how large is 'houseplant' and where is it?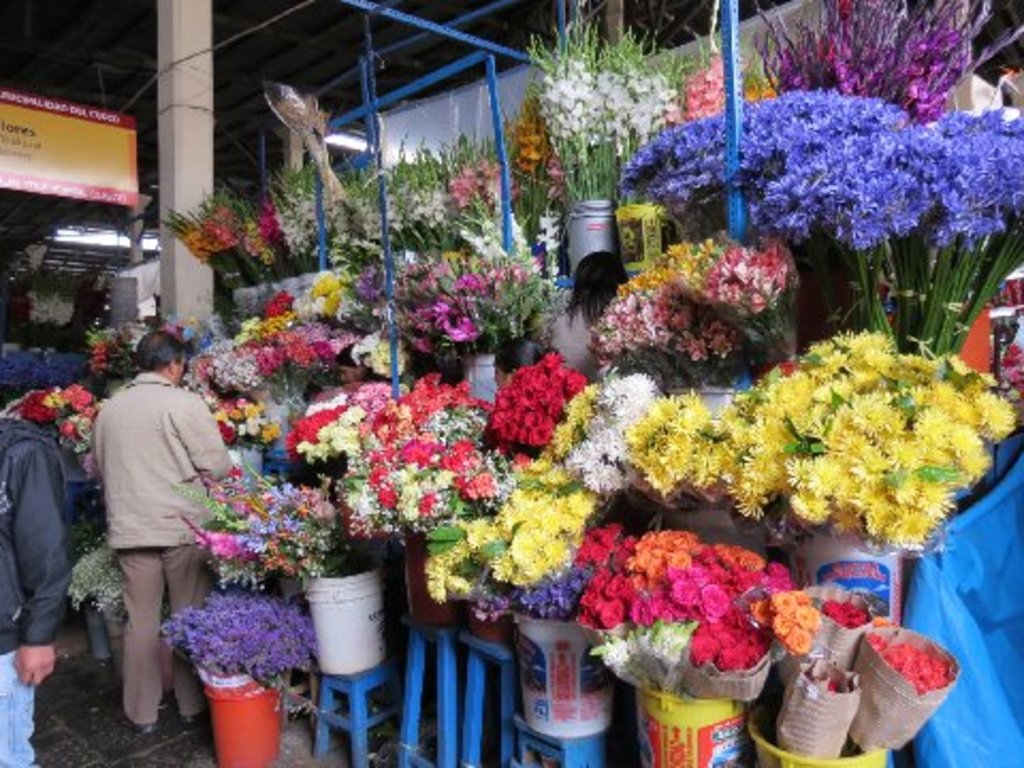
Bounding box: (x1=164, y1=574, x2=316, y2=766).
